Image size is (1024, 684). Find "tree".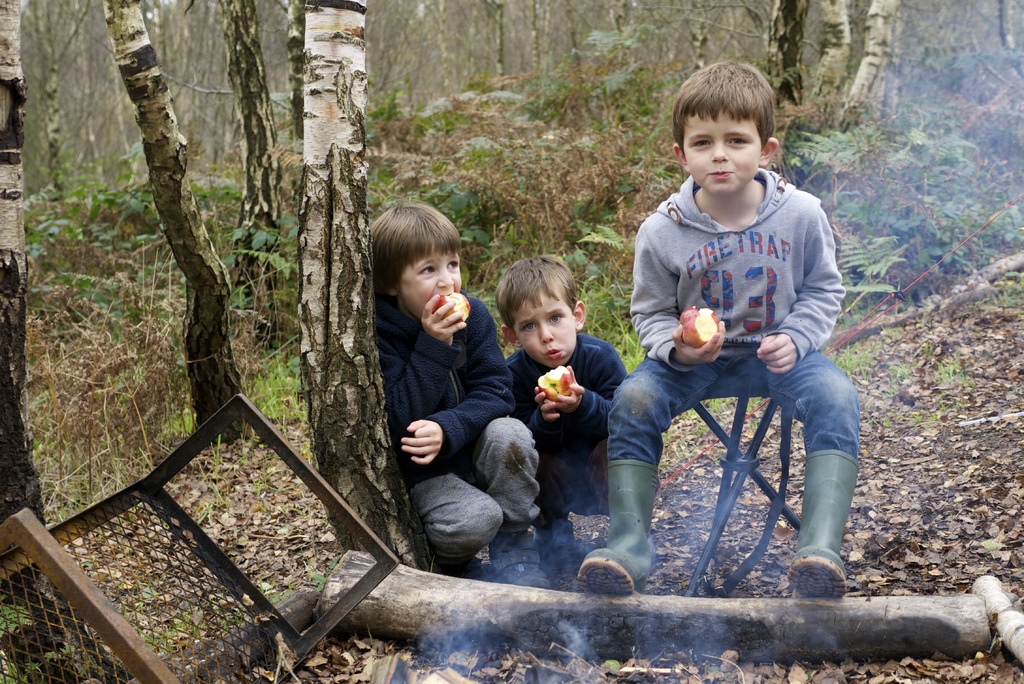
left=772, top=0, right=830, bottom=107.
